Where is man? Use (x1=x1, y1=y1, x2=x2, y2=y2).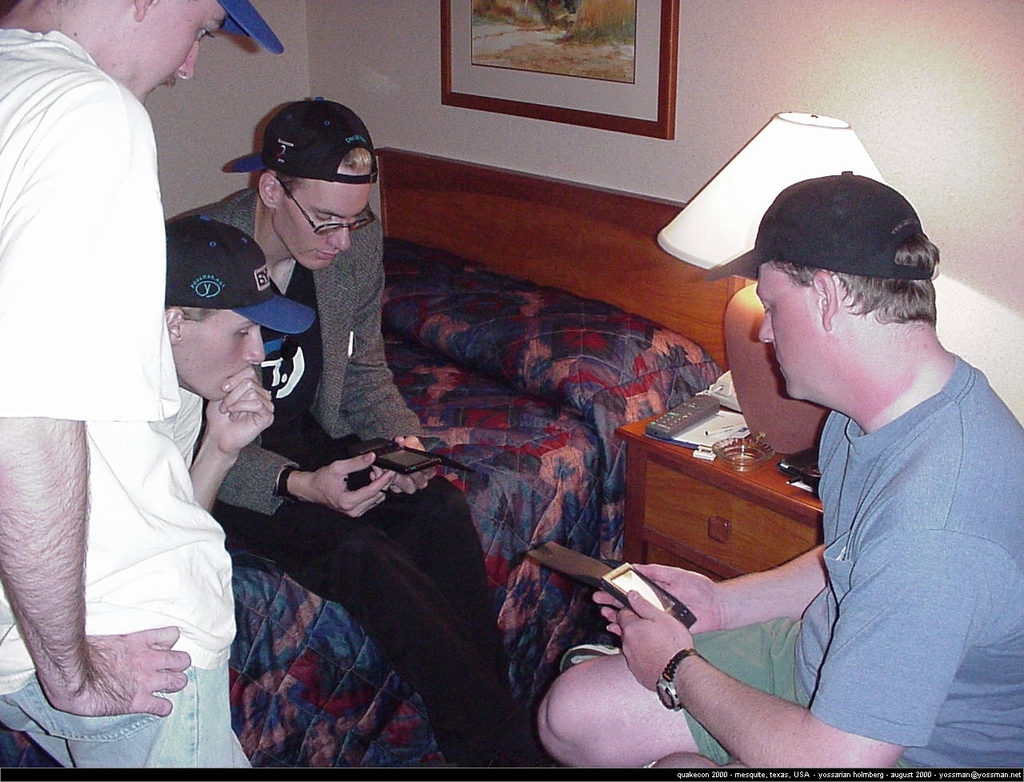
(x1=198, y1=99, x2=528, y2=780).
